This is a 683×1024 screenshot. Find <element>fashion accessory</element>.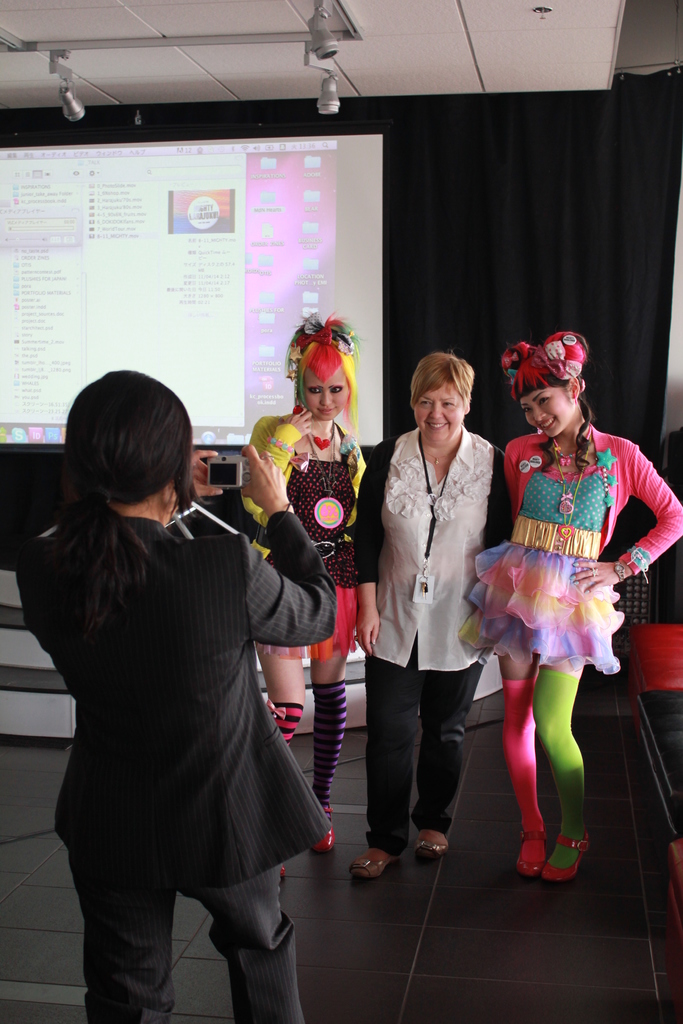
Bounding box: bbox=[613, 562, 627, 586].
